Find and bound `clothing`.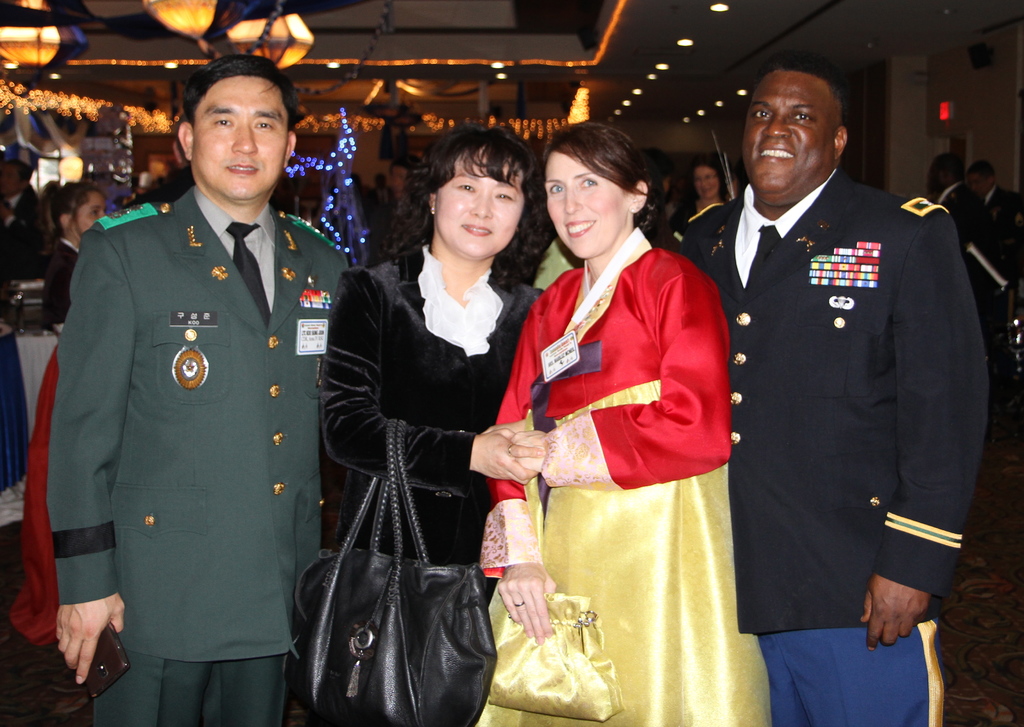
Bound: {"left": 317, "top": 260, "right": 559, "bottom": 559}.
